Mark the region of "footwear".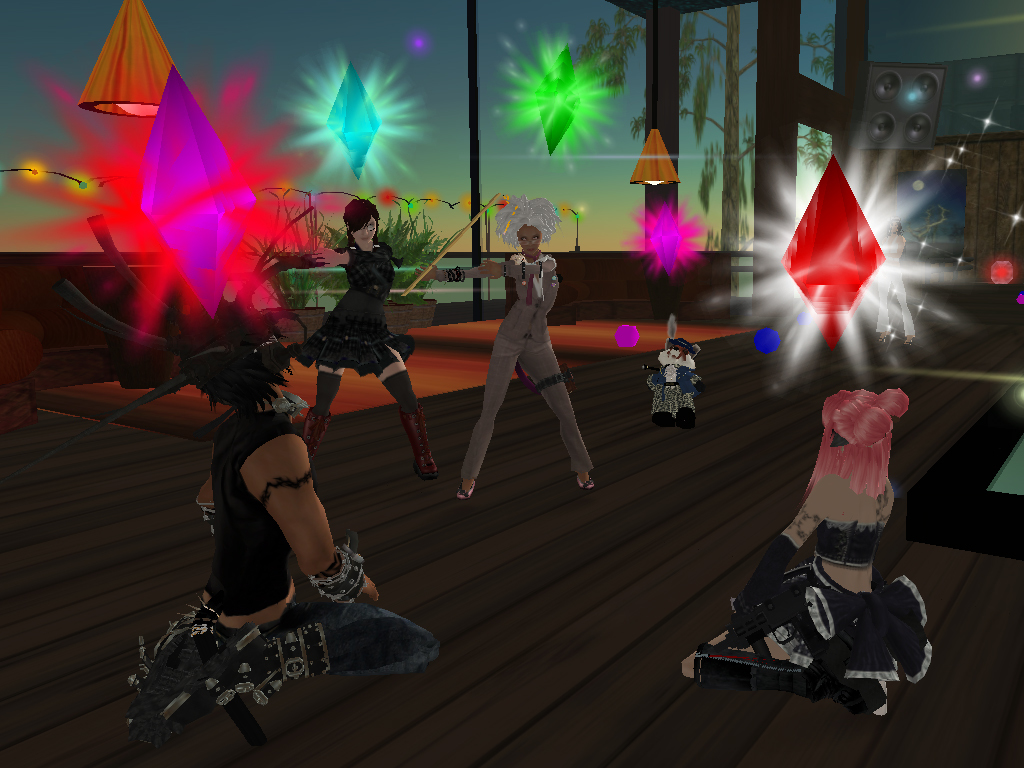
Region: [218, 621, 337, 752].
